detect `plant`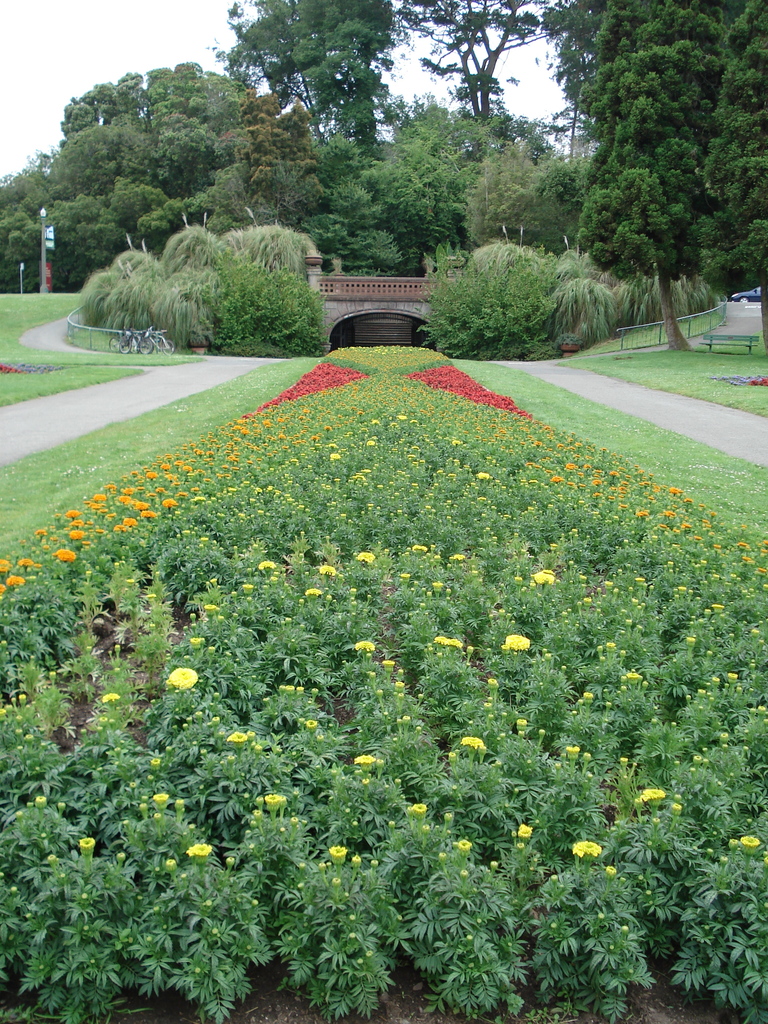
0 337 765 1023
